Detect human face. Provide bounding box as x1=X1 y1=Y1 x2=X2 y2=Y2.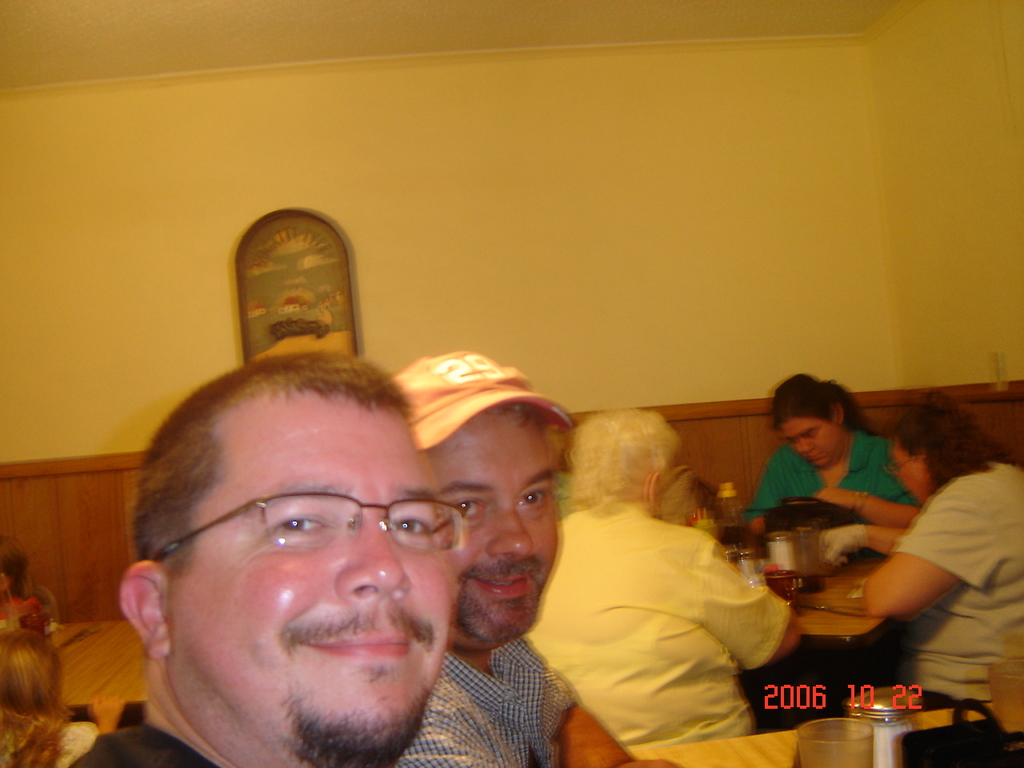
x1=782 y1=418 x2=842 y2=470.
